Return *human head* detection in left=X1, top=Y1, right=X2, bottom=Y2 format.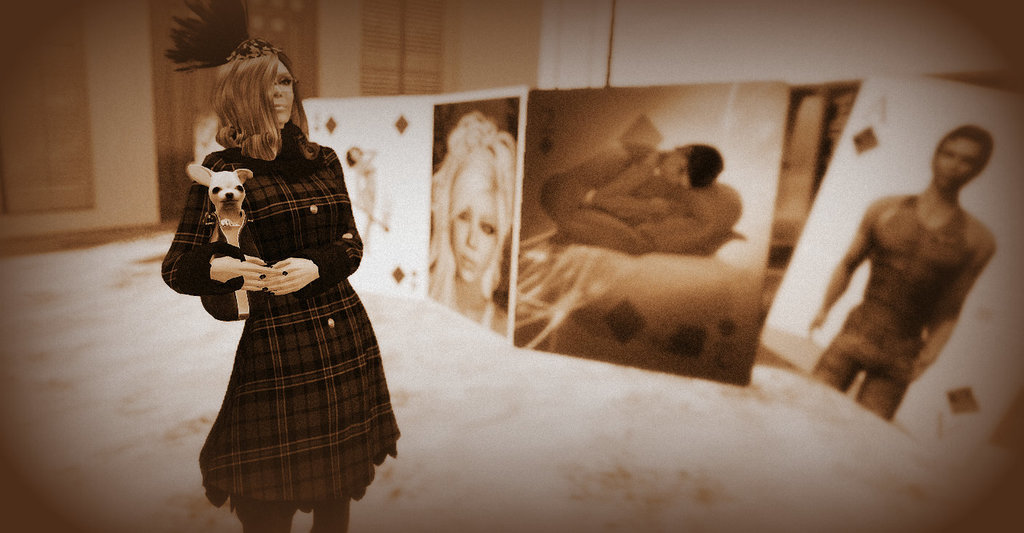
left=934, top=124, right=1004, bottom=197.
